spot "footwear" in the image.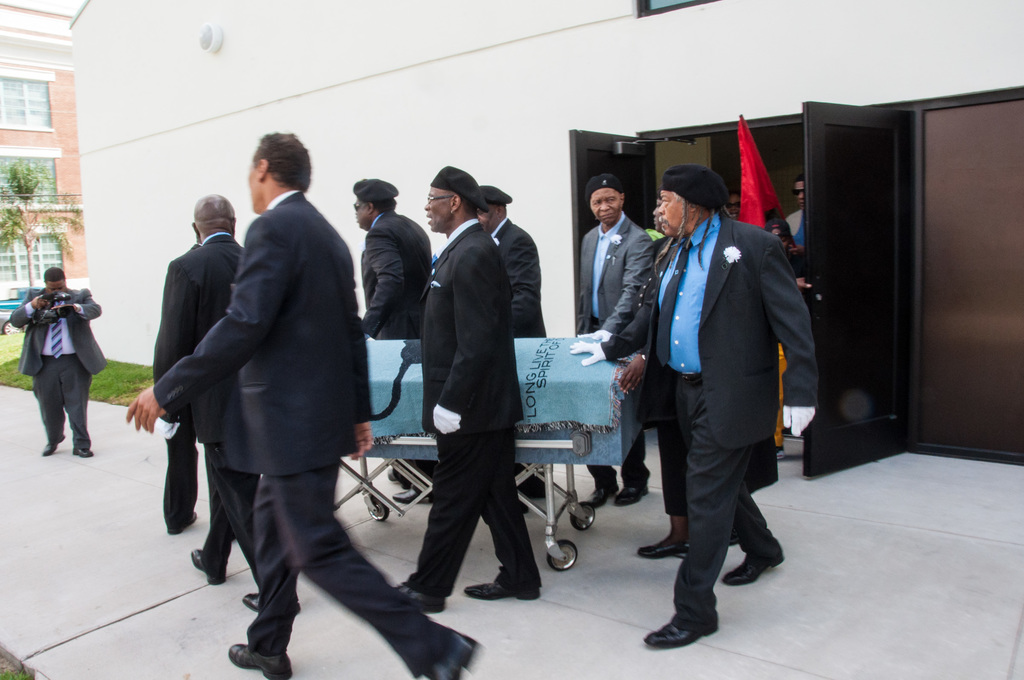
"footwear" found at select_region(465, 581, 542, 598).
